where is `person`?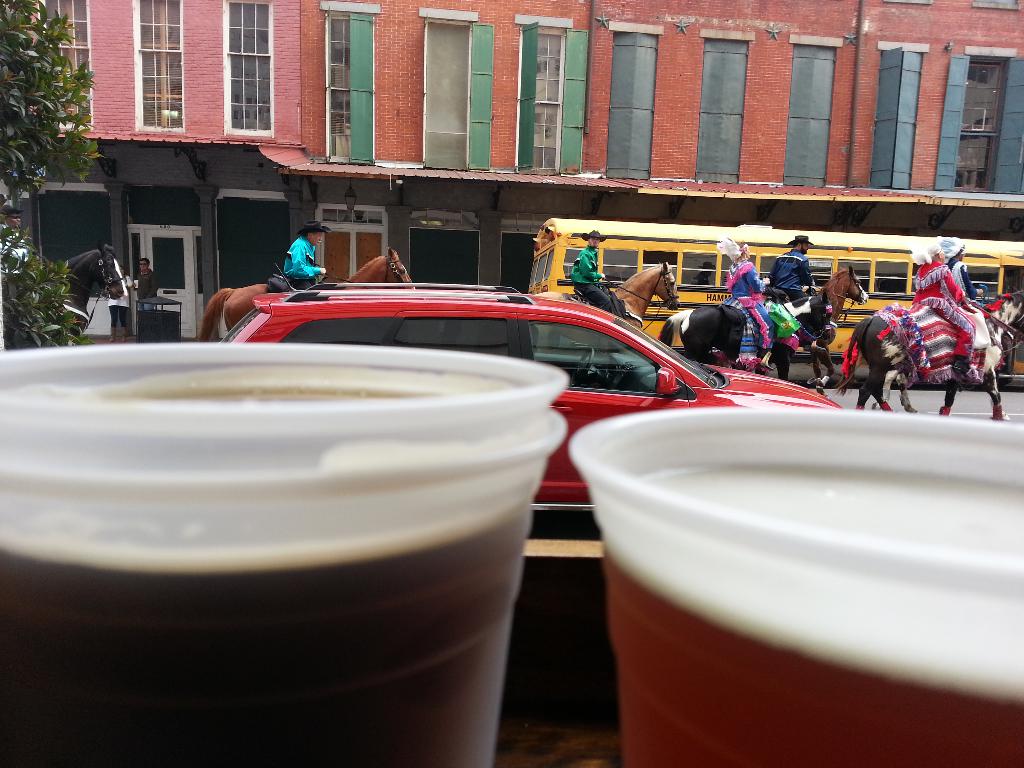
<box>570,230,611,314</box>.
